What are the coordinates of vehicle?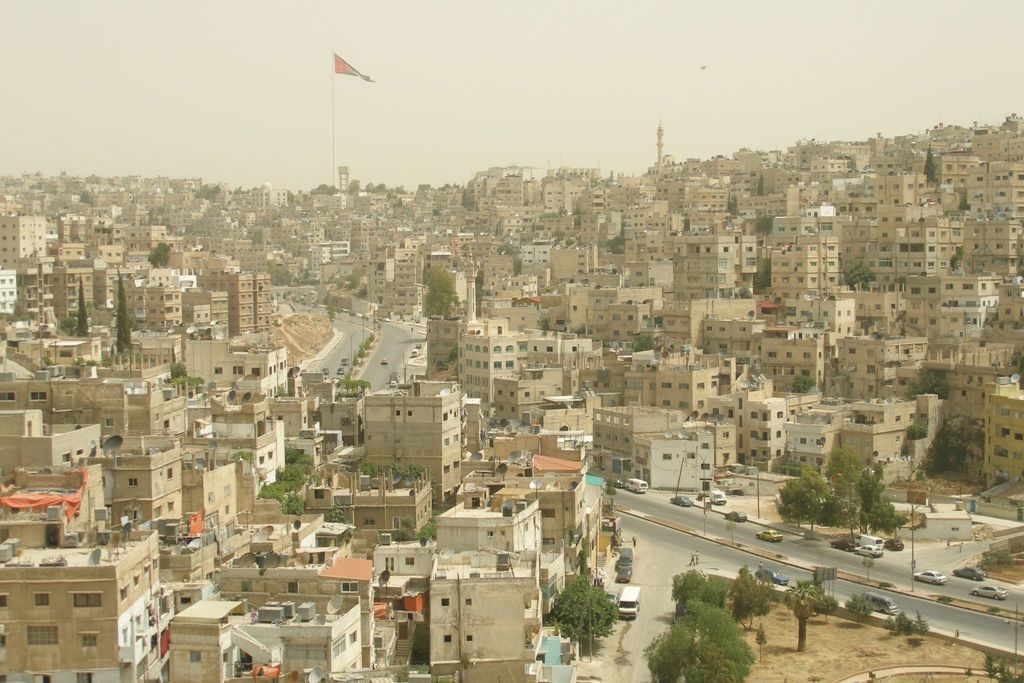
x1=706 y1=491 x2=726 y2=507.
